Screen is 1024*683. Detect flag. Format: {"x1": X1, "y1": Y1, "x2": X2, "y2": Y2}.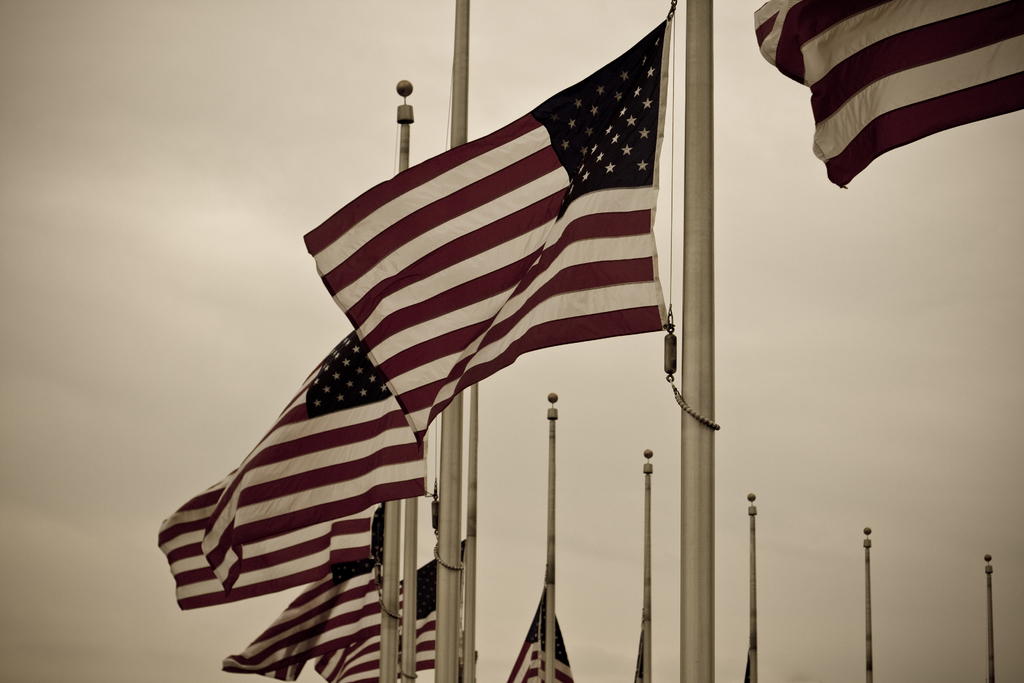
{"x1": 216, "y1": 550, "x2": 388, "y2": 682}.
